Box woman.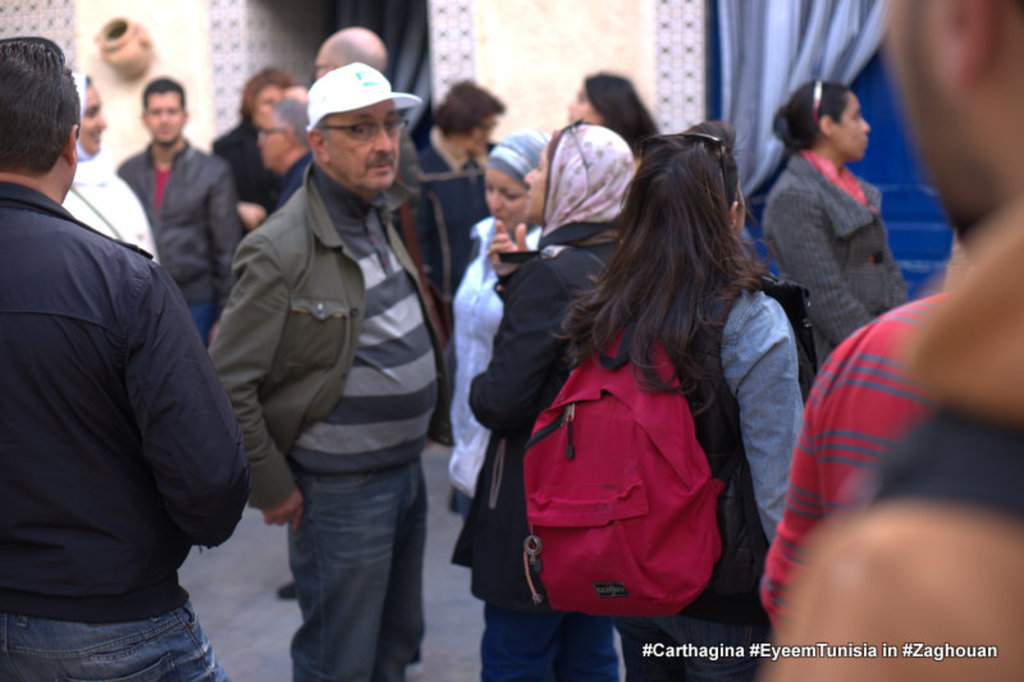
566:67:663:150.
